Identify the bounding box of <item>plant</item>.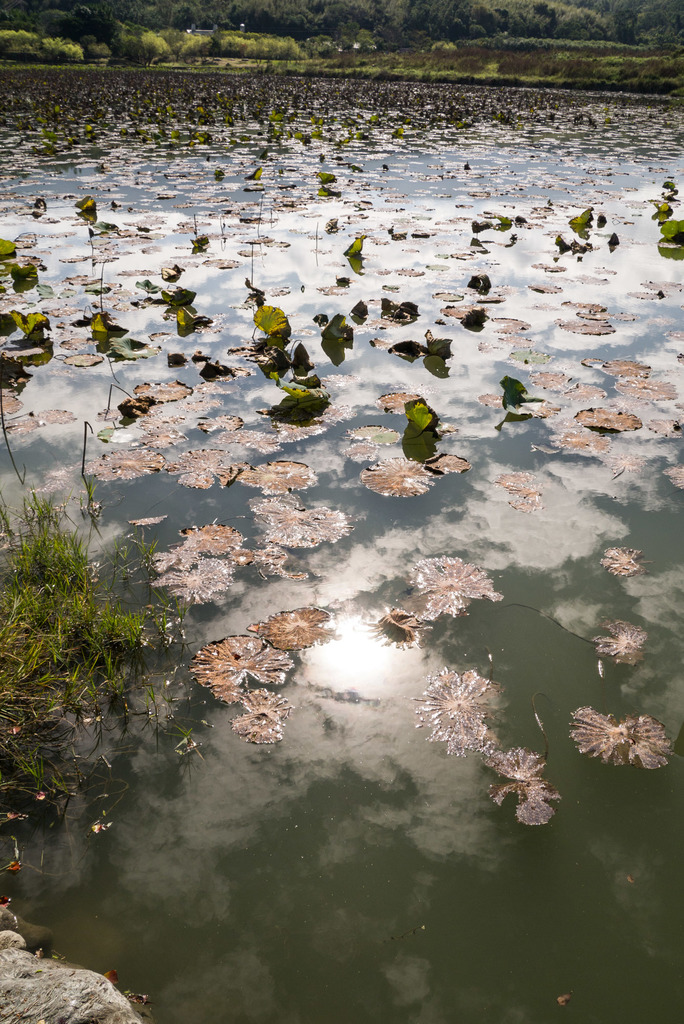
crop(576, 202, 597, 232).
